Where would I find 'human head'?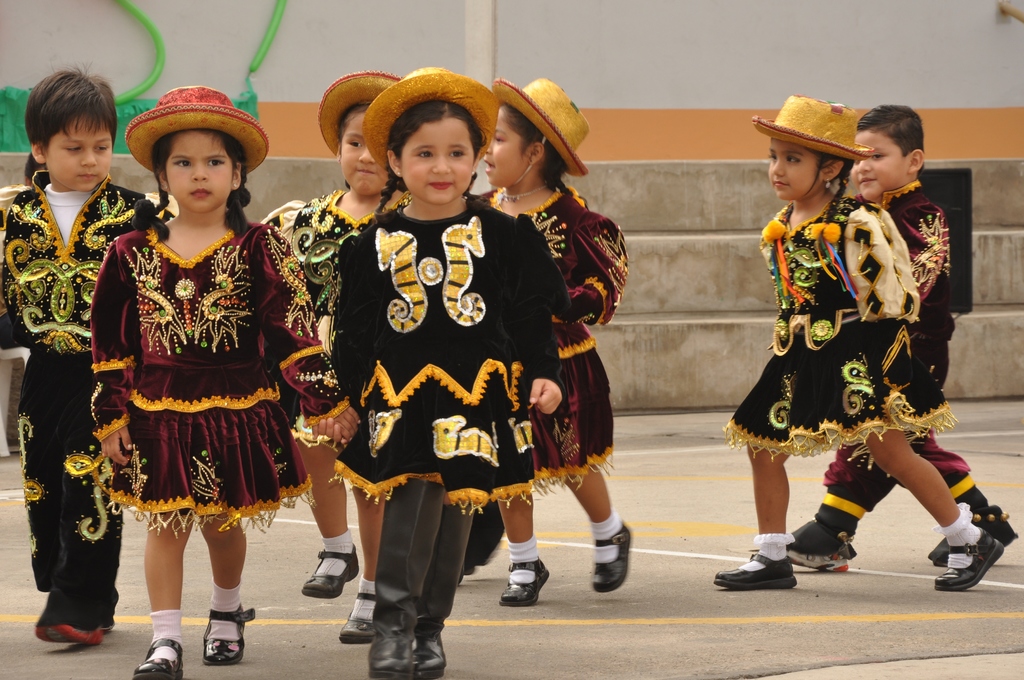
At 8,51,119,192.
